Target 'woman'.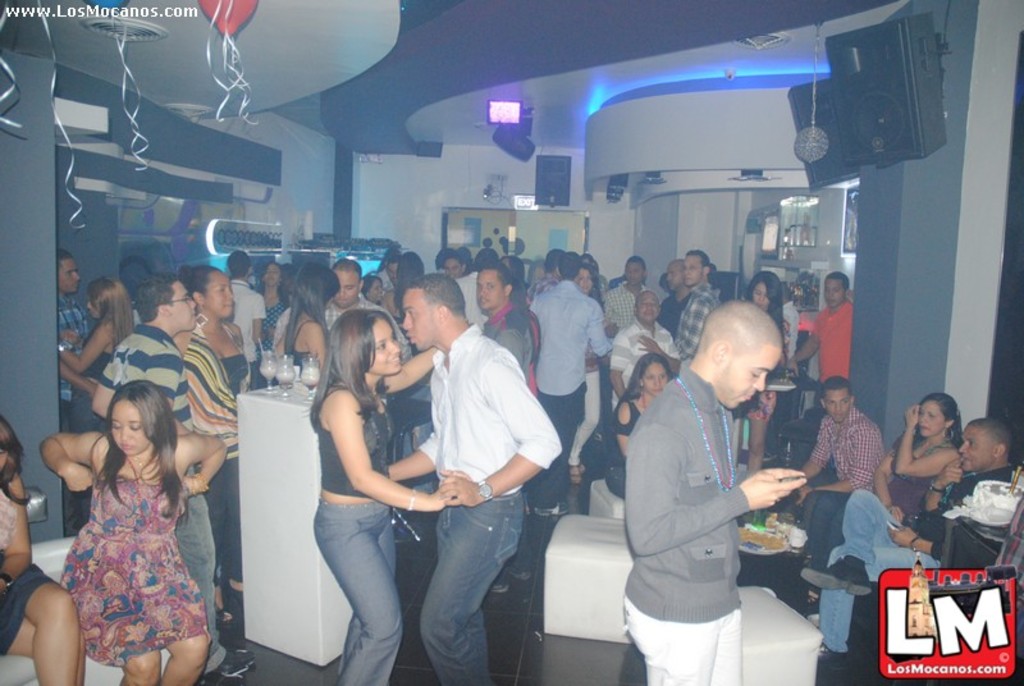
Target region: pyautogui.locateOnScreen(274, 257, 326, 370).
